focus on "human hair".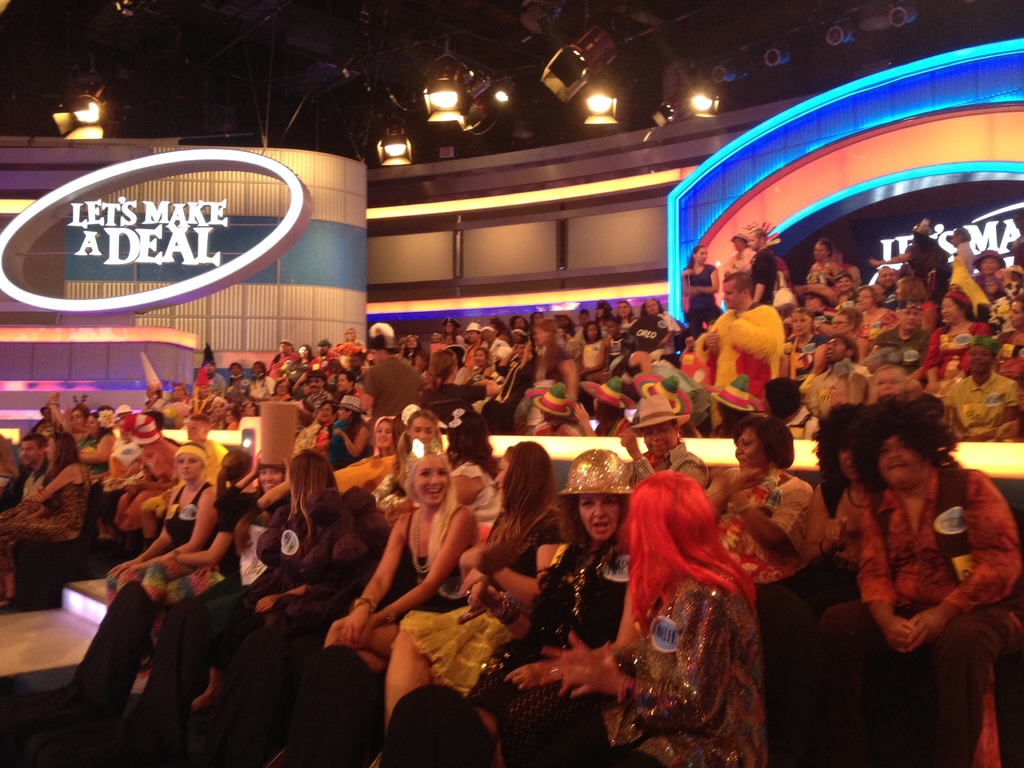
Focused at select_region(891, 295, 922, 311).
